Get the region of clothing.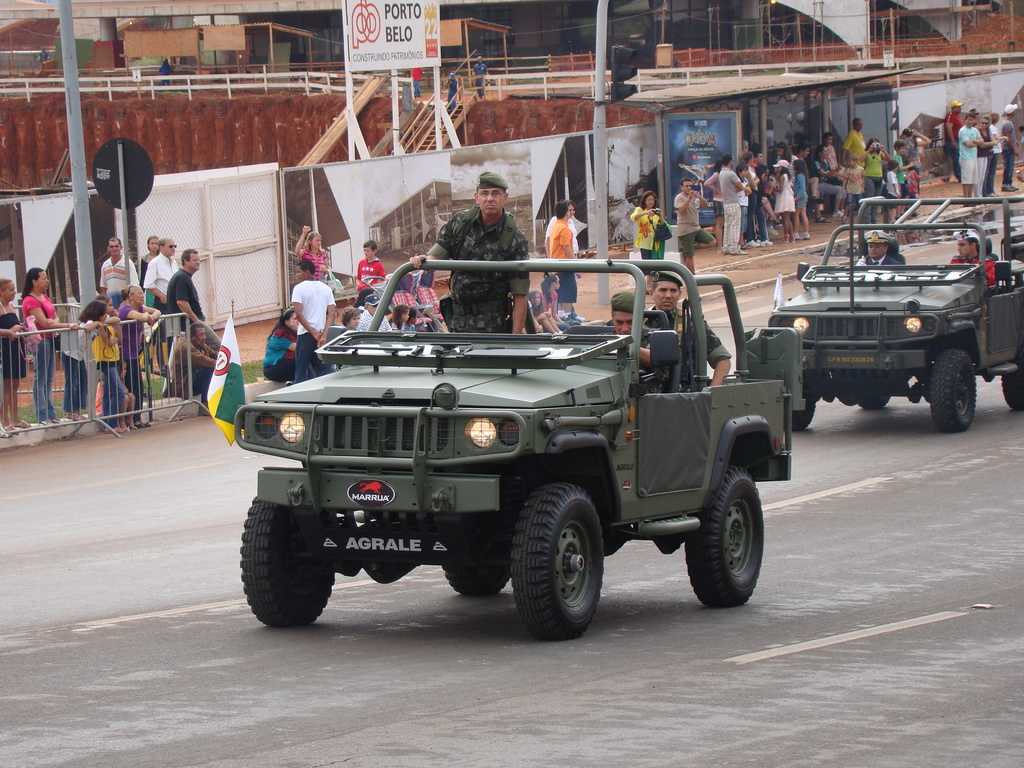
{"x1": 301, "y1": 244, "x2": 329, "y2": 274}.
